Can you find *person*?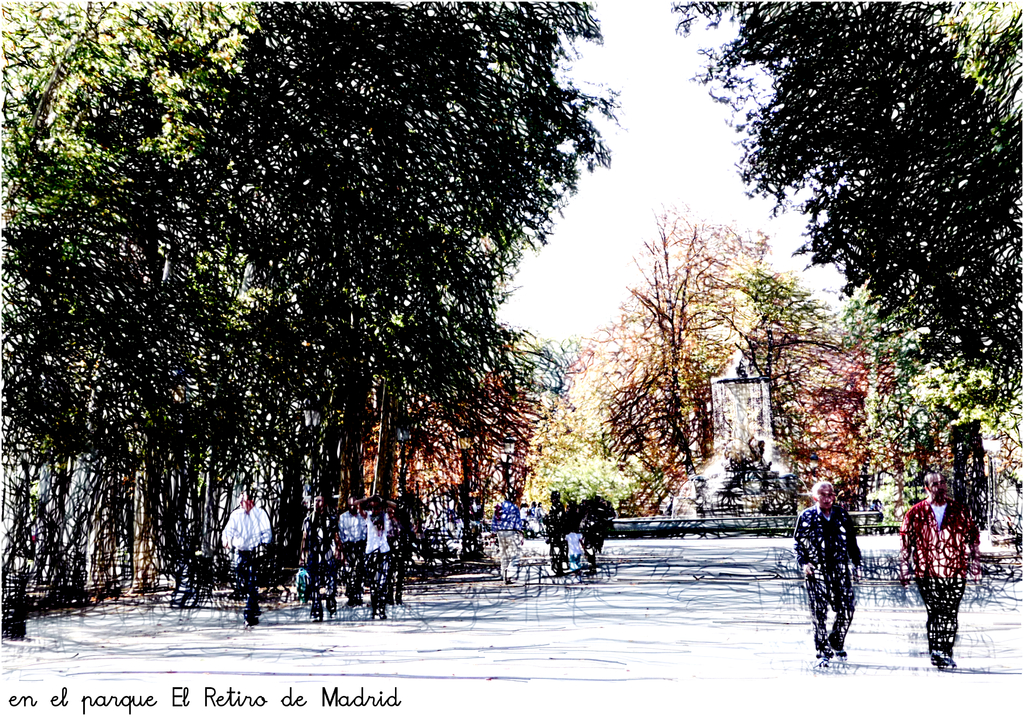
Yes, bounding box: 340 497 367 597.
